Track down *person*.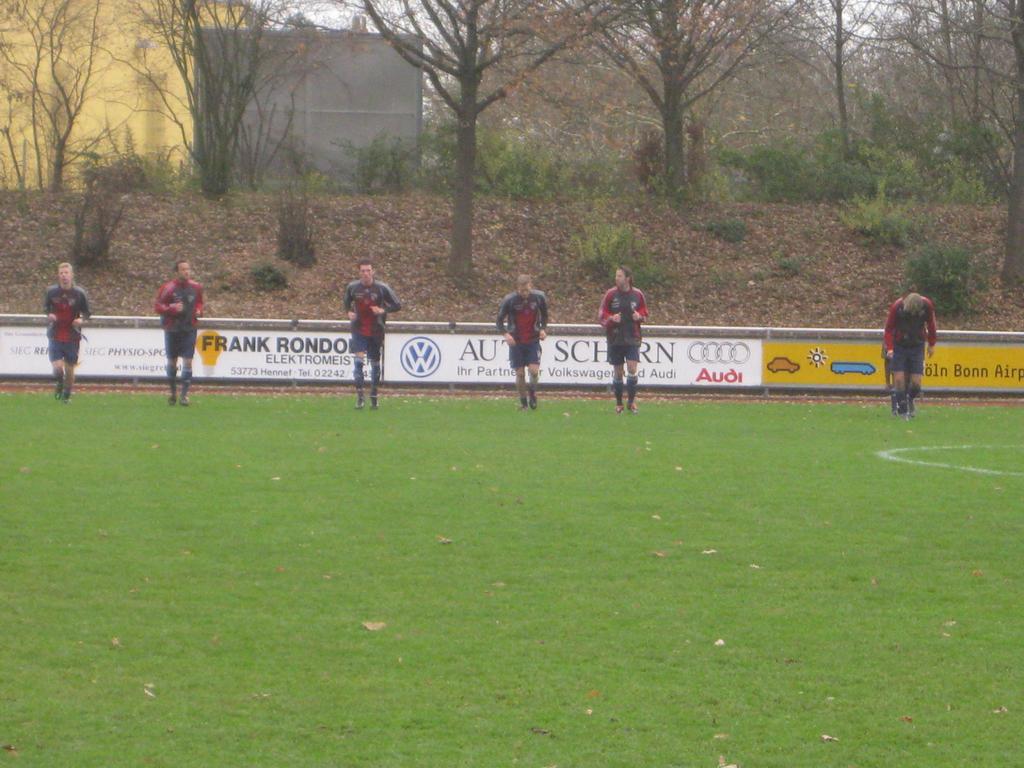
Tracked to <region>154, 261, 203, 409</region>.
